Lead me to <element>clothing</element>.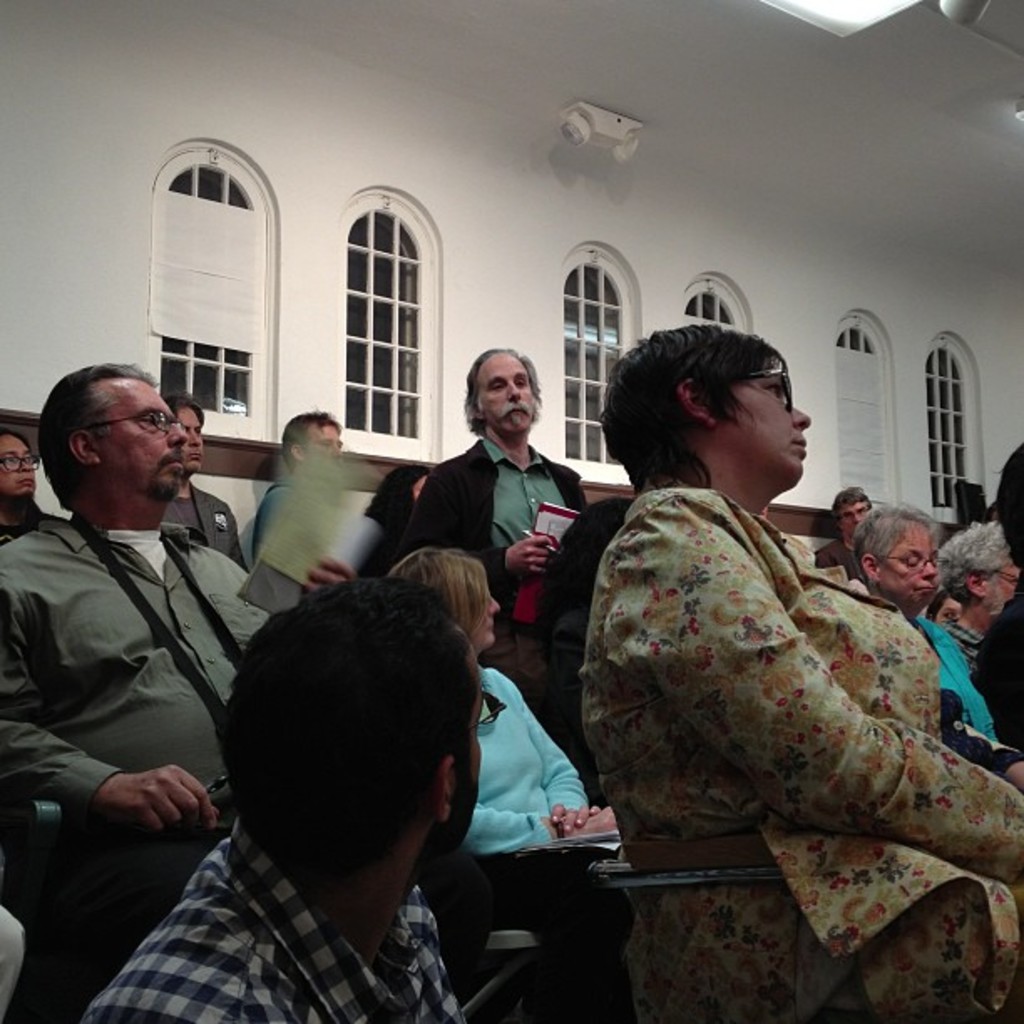
Lead to bbox(893, 611, 1022, 780).
